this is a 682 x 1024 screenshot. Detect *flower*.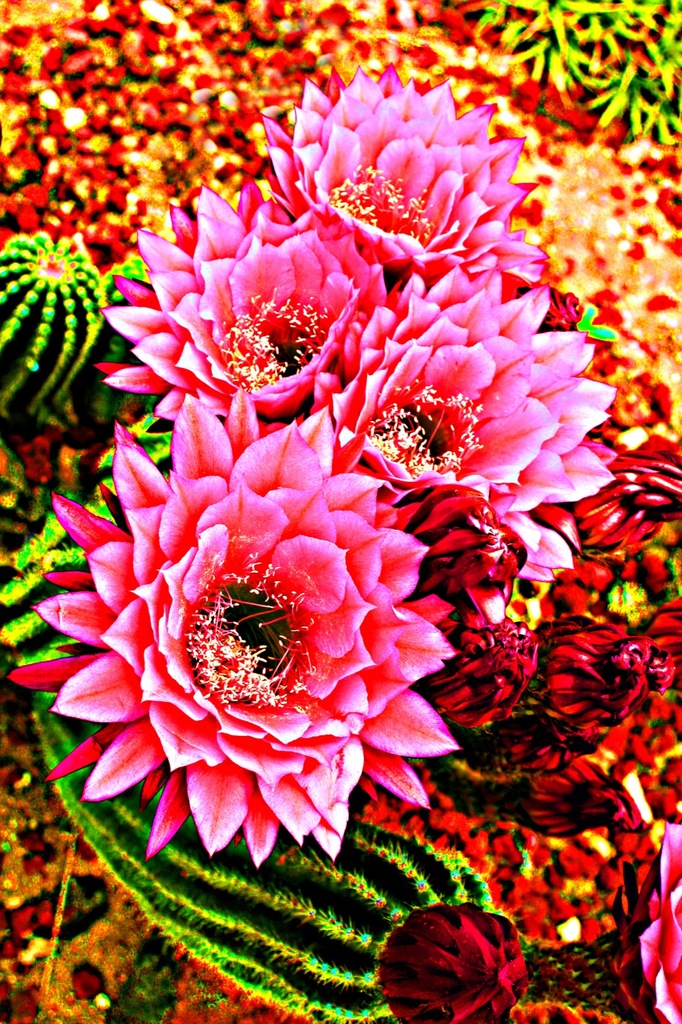
<region>260, 62, 551, 293</region>.
